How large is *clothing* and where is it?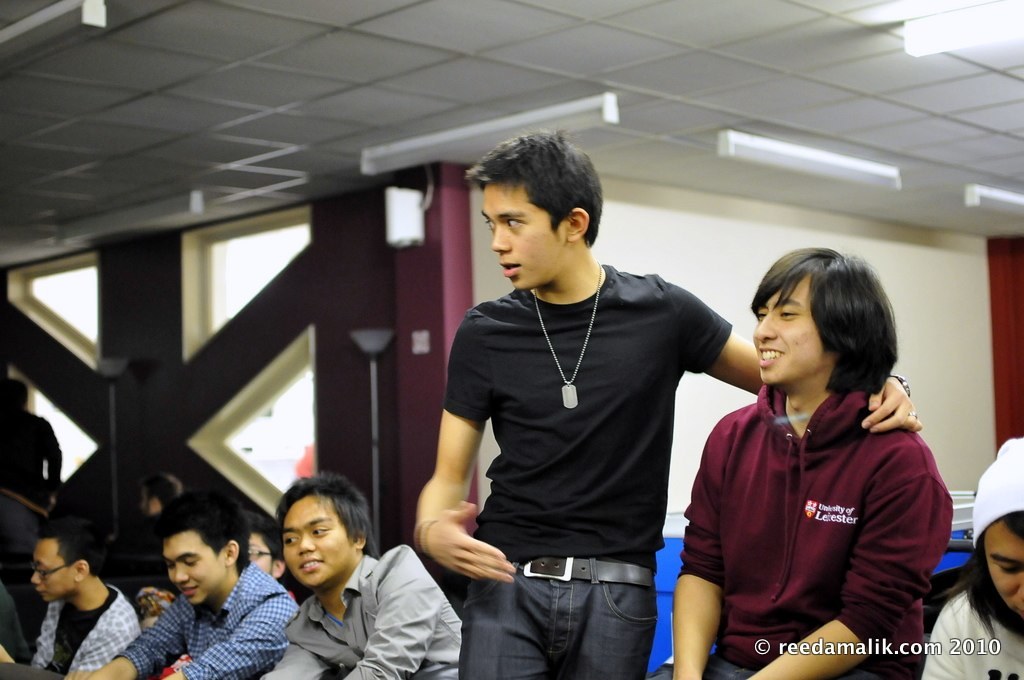
Bounding box: x1=648, y1=388, x2=956, y2=679.
